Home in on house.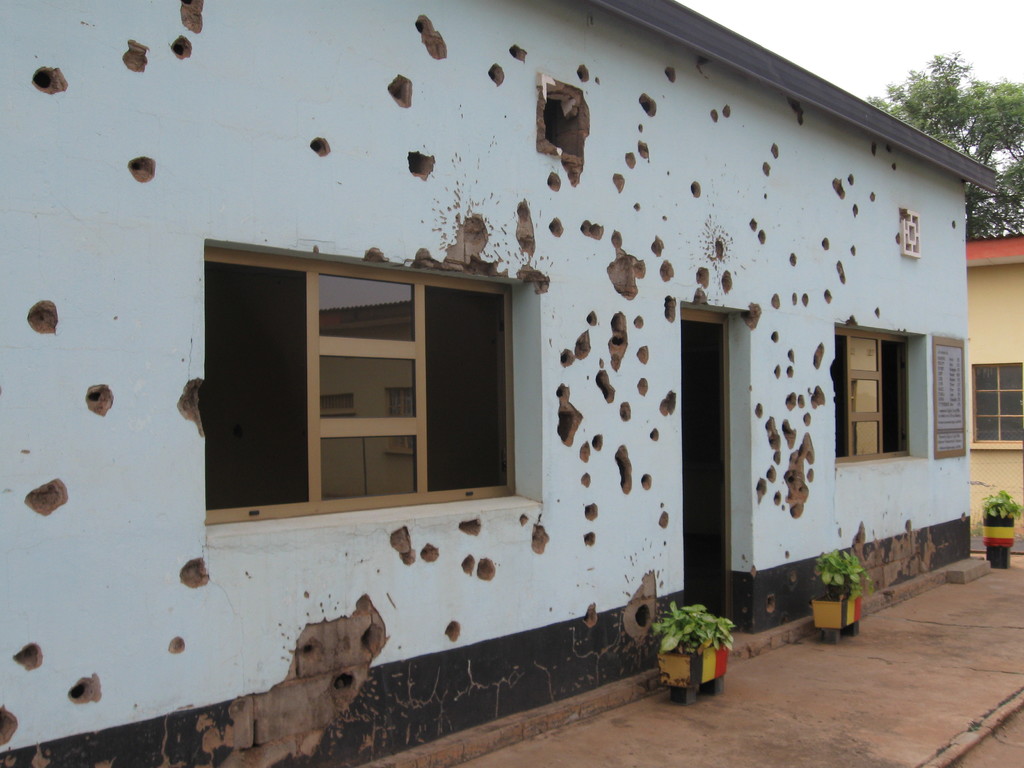
Homed in at (x1=0, y1=0, x2=998, y2=767).
